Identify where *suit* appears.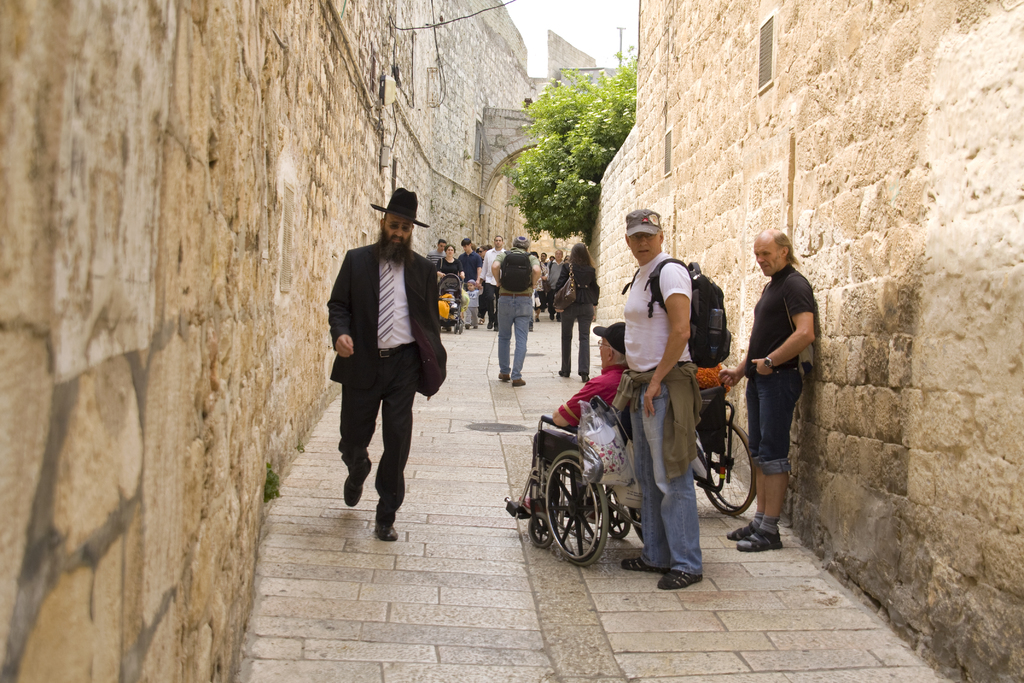
Appears at region(323, 206, 443, 541).
